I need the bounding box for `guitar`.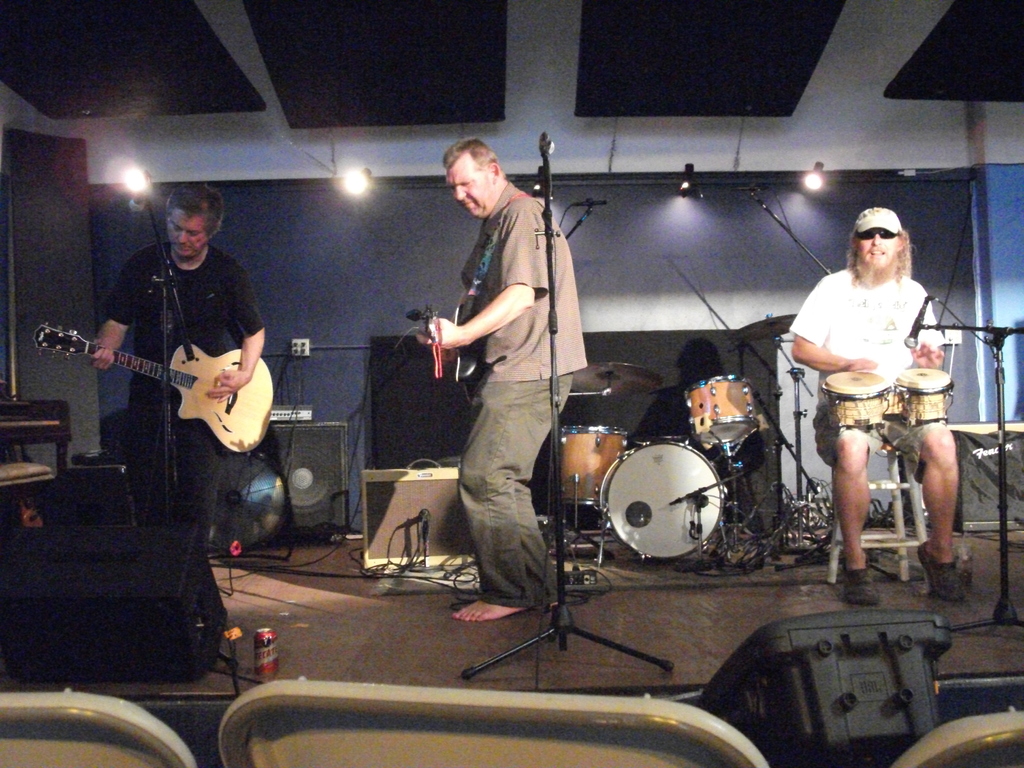
Here it is: x1=417 y1=304 x2=470 y2=394.
